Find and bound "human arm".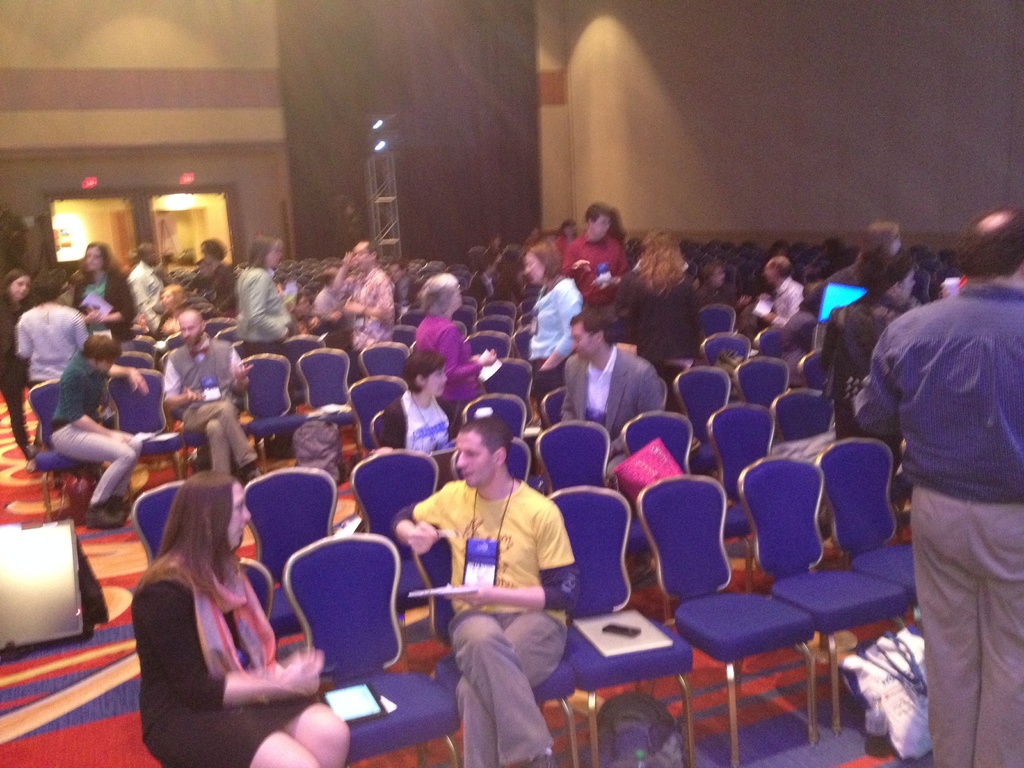
Bound: 60/367/132/447.
